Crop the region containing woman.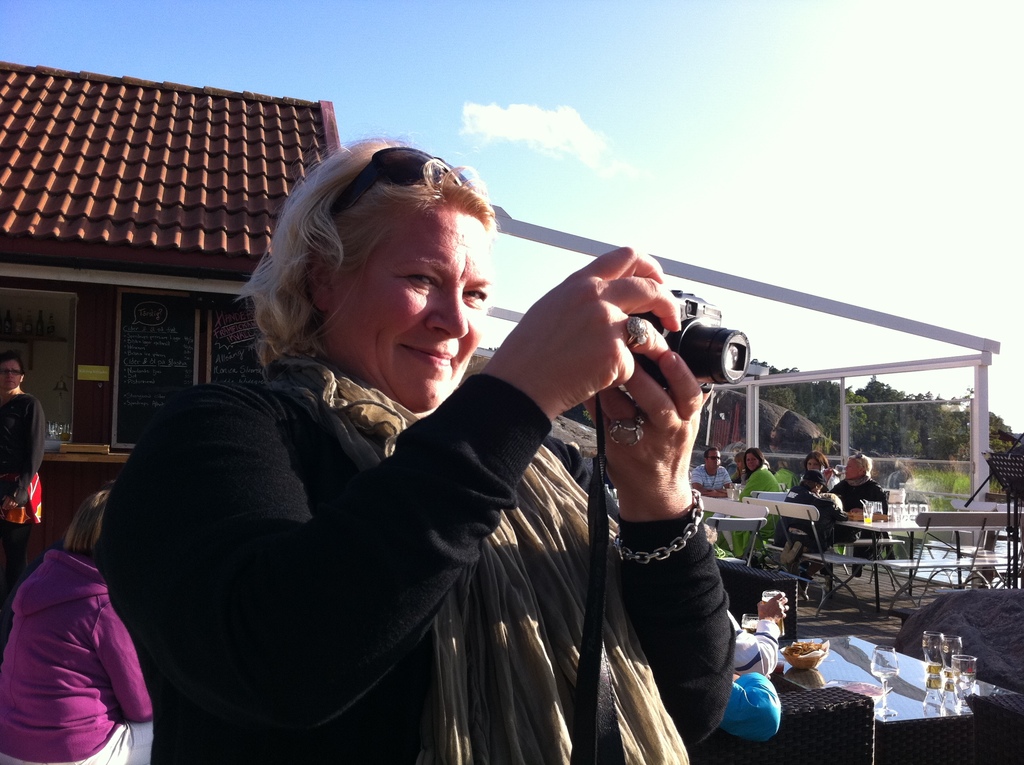
Crop region: [106,152,716,764].
